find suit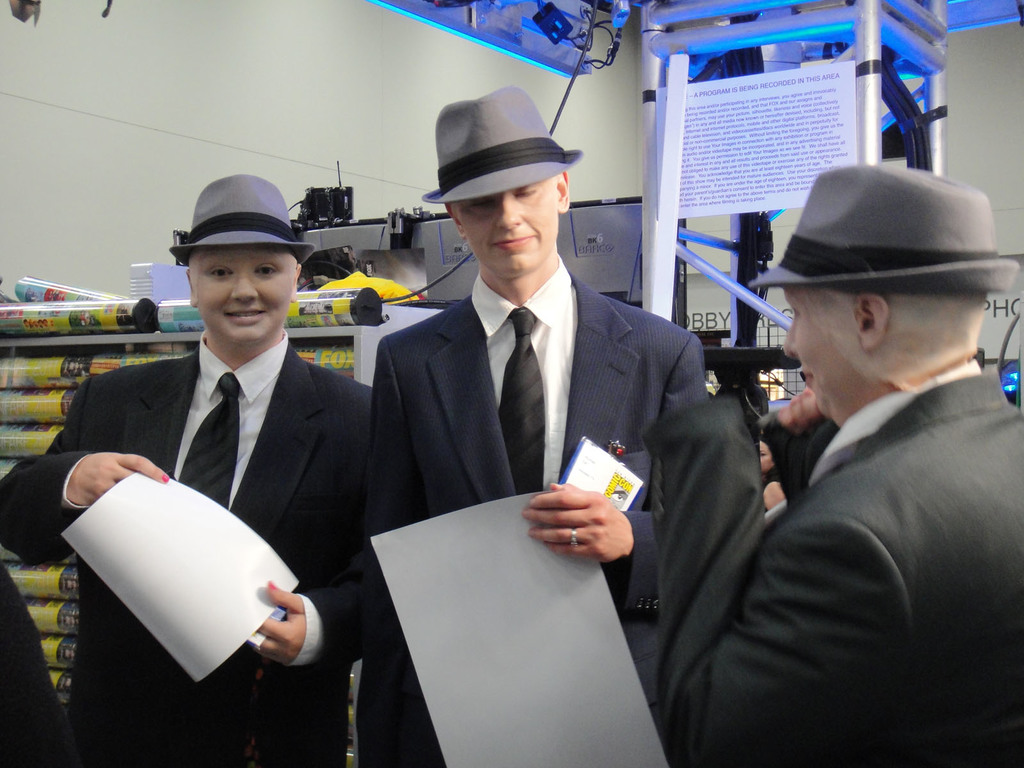
region(383, 106, 727, 699)
